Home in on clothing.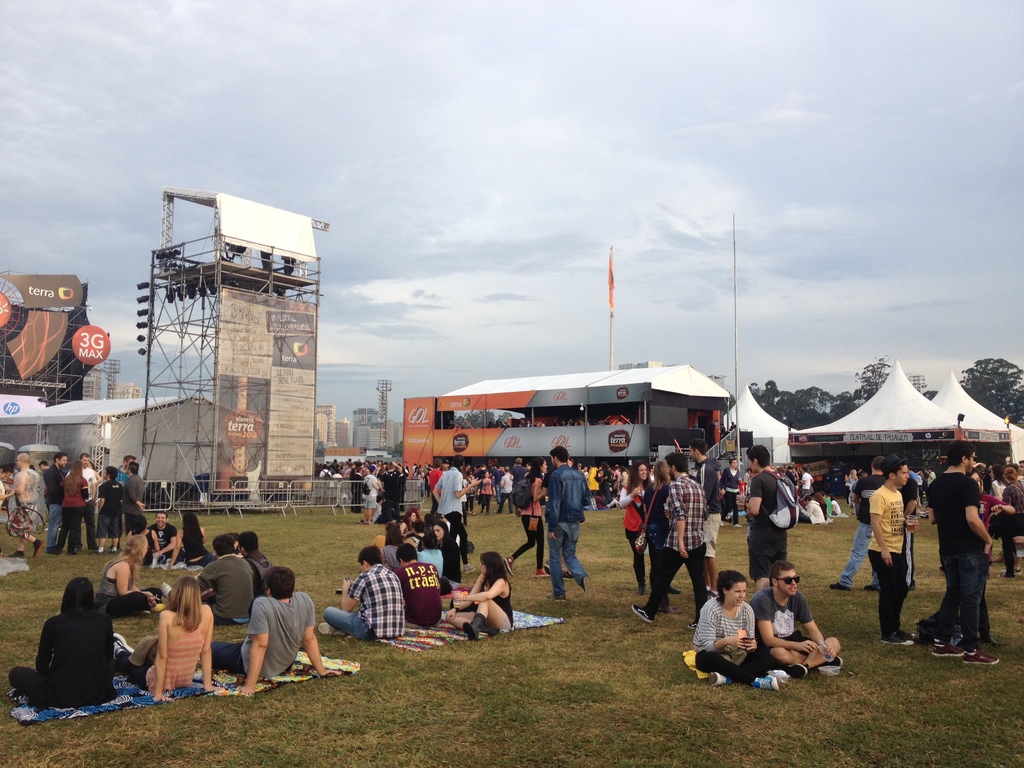
Homed in at bbox=[56, 502, 84, 549].
